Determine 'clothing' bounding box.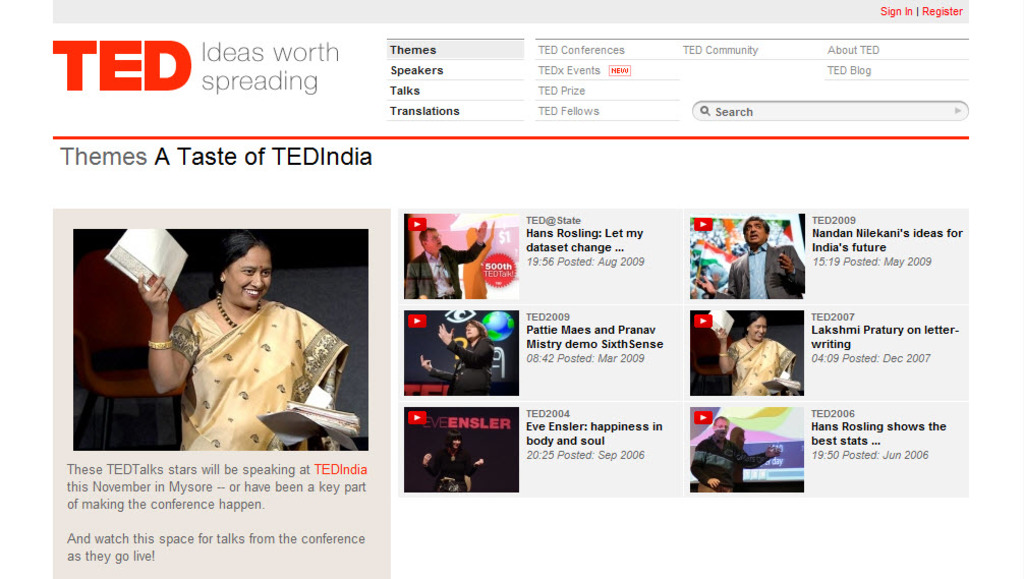
Determined: <region>727, 328, 804, 388</region>.
